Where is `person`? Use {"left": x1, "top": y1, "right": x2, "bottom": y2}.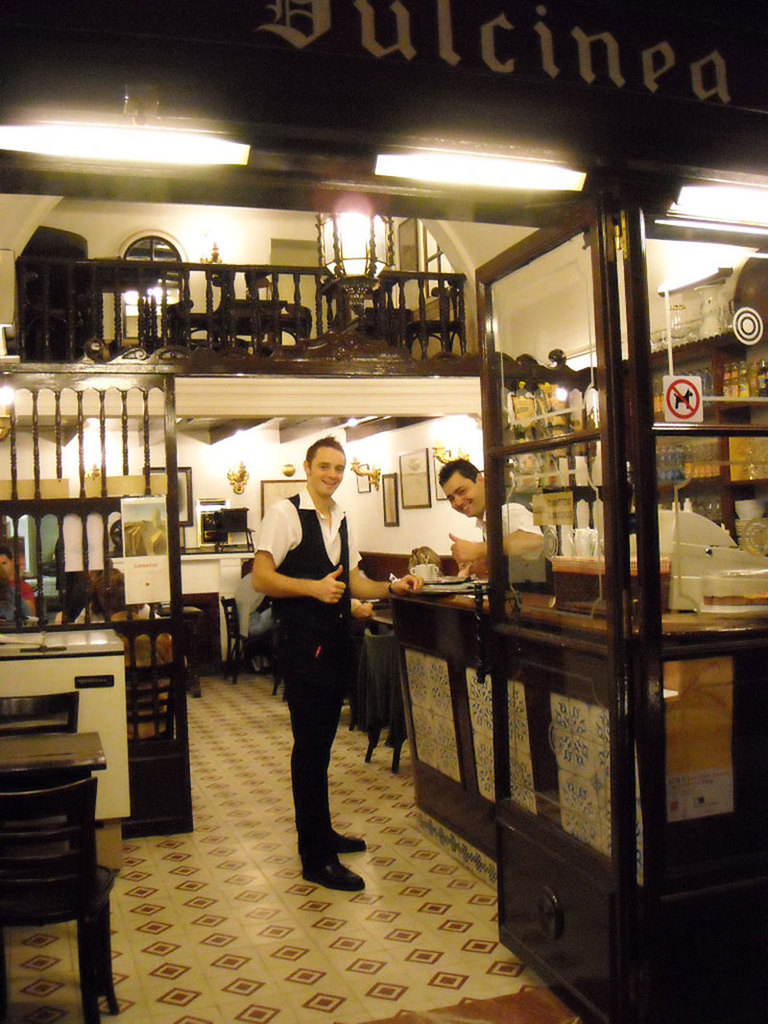
{"left": 444, "top": 461, "right": 551, "bottom": 579}.
